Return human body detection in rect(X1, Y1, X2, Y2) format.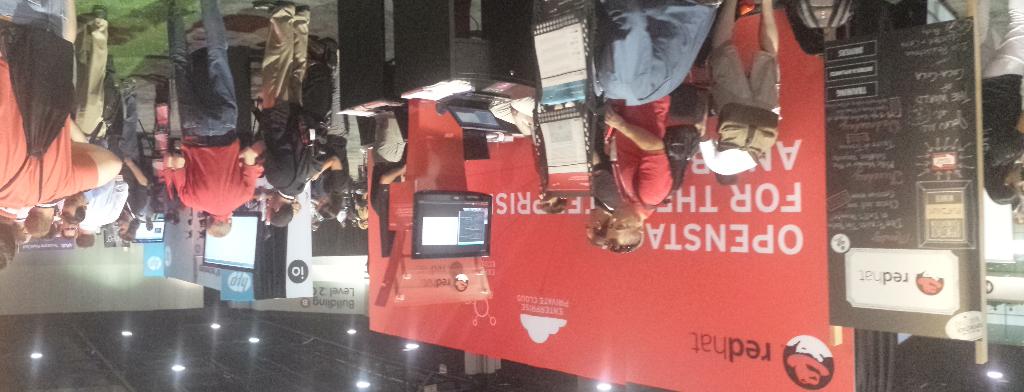
rect(246, 0, 318, 228).
